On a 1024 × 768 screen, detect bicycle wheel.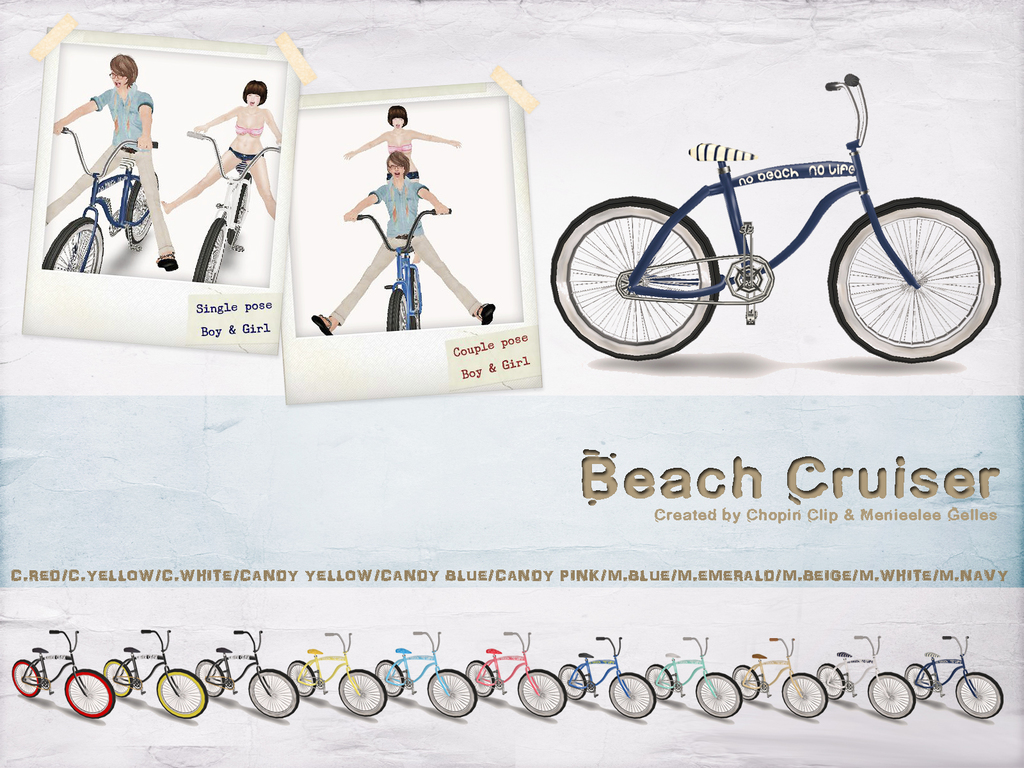
<box>372,659,405,698</box>.
